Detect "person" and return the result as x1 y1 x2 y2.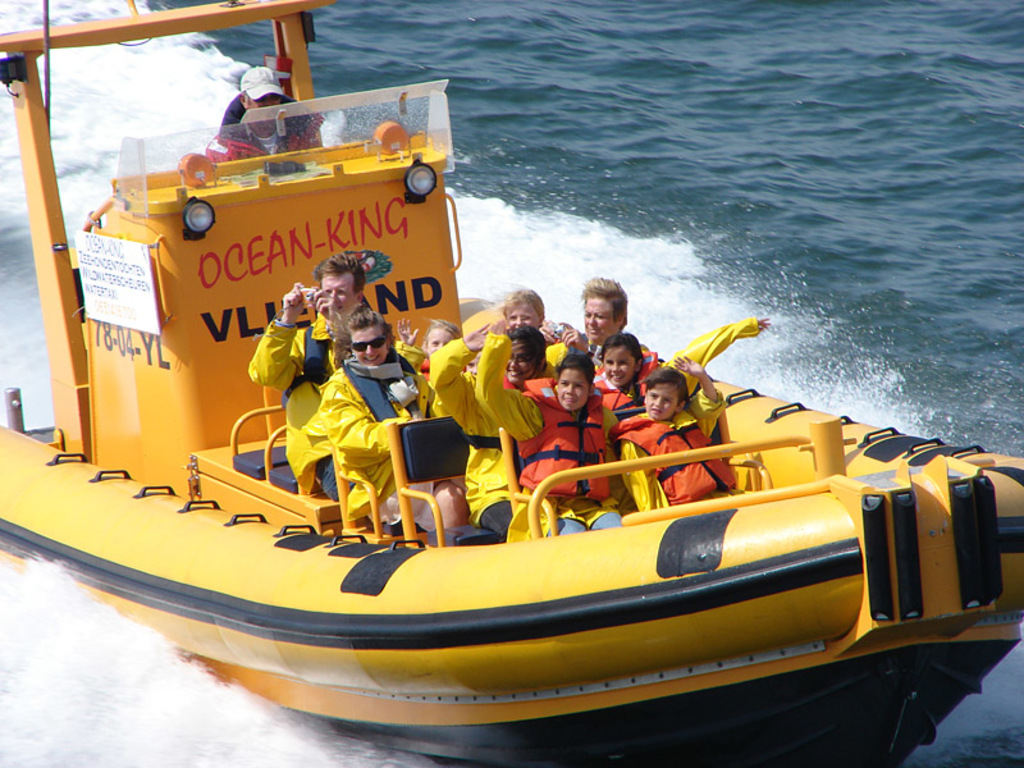
210 69 334 159.
